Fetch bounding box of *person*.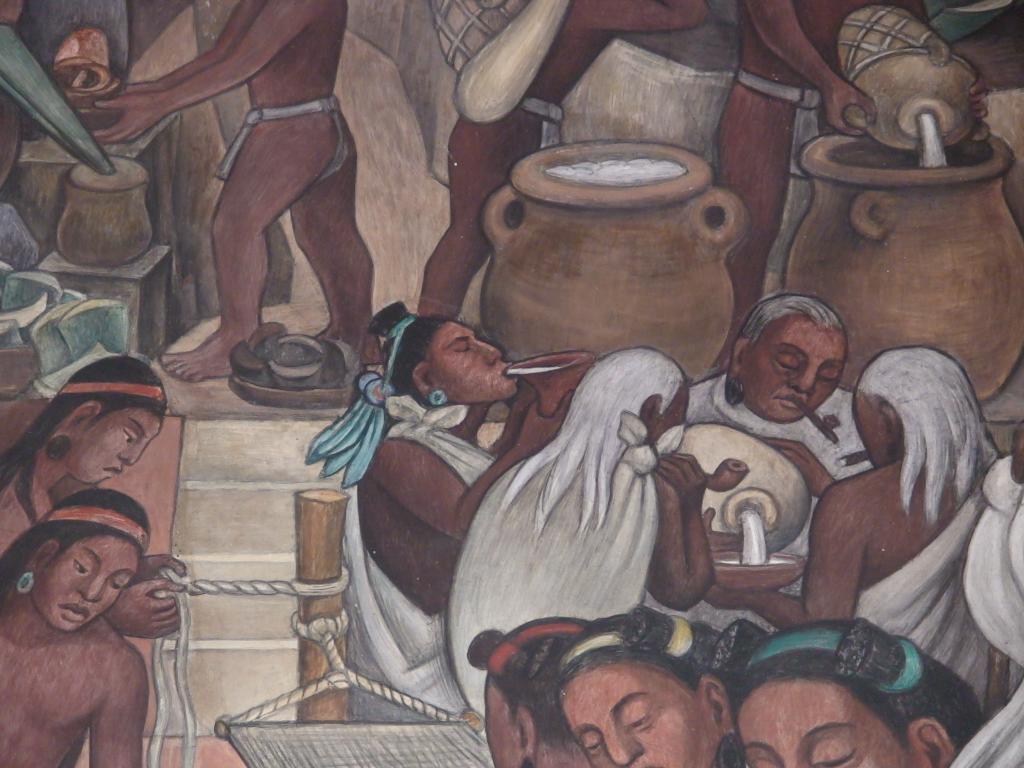
Bbox: x1=83, y1=0, x2=383, y2=396.
